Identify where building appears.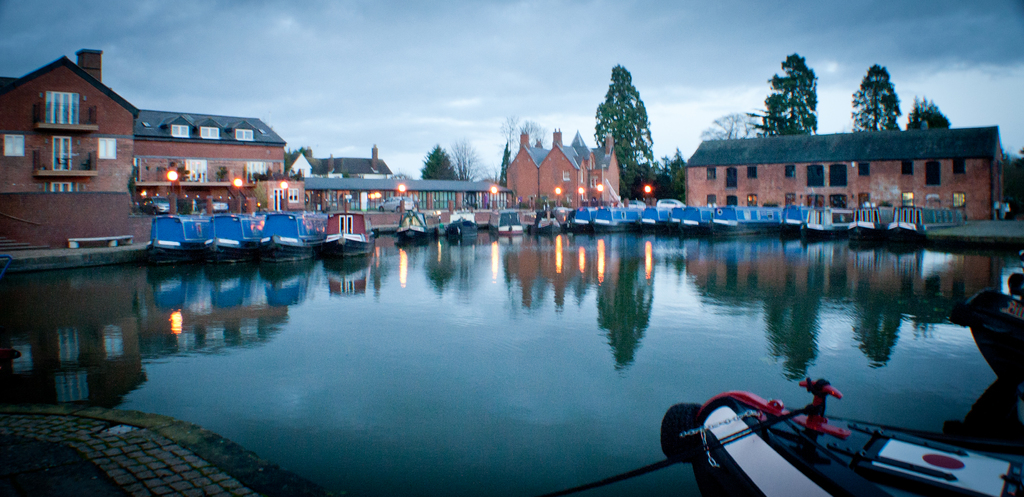
Appears at x1=507, y1=137, x2=621, y2=200.
